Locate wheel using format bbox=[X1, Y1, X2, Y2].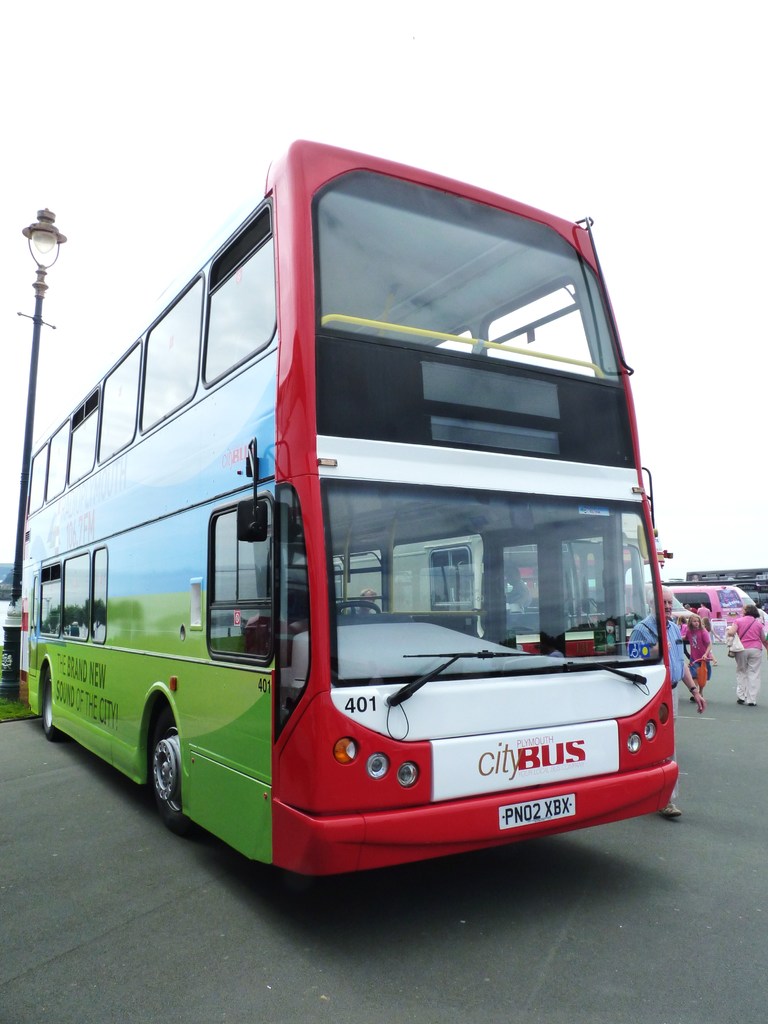
bbox=[40, 681, 52, 742].
